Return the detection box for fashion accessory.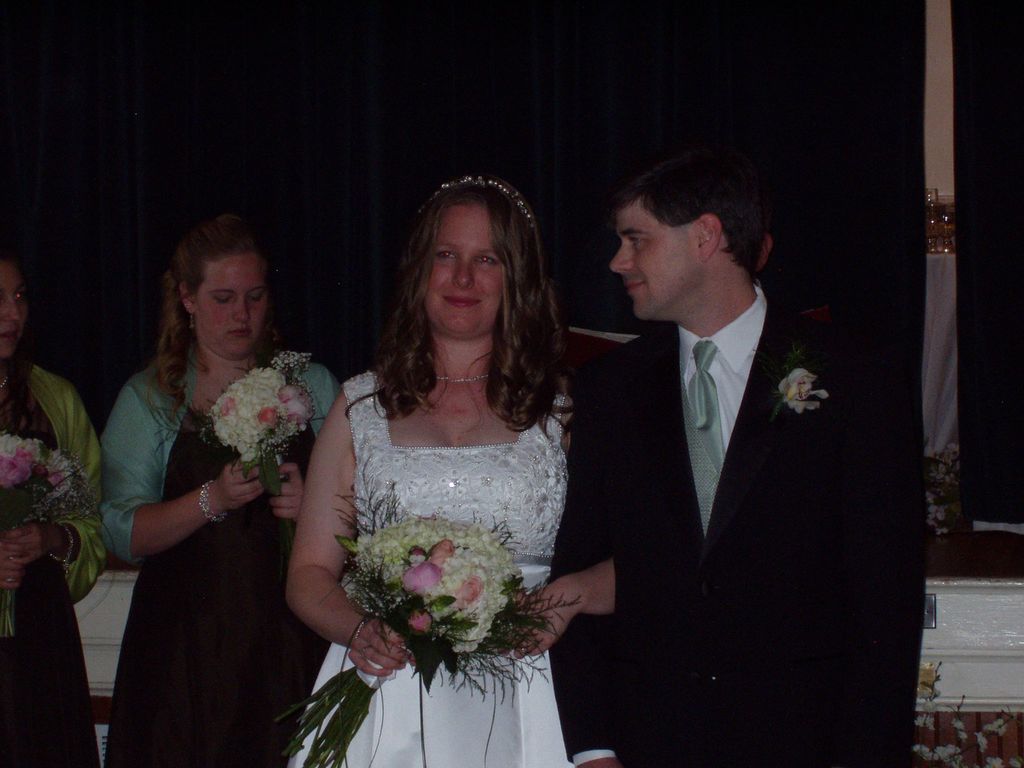
Rect(436, 372, 492, 386).
